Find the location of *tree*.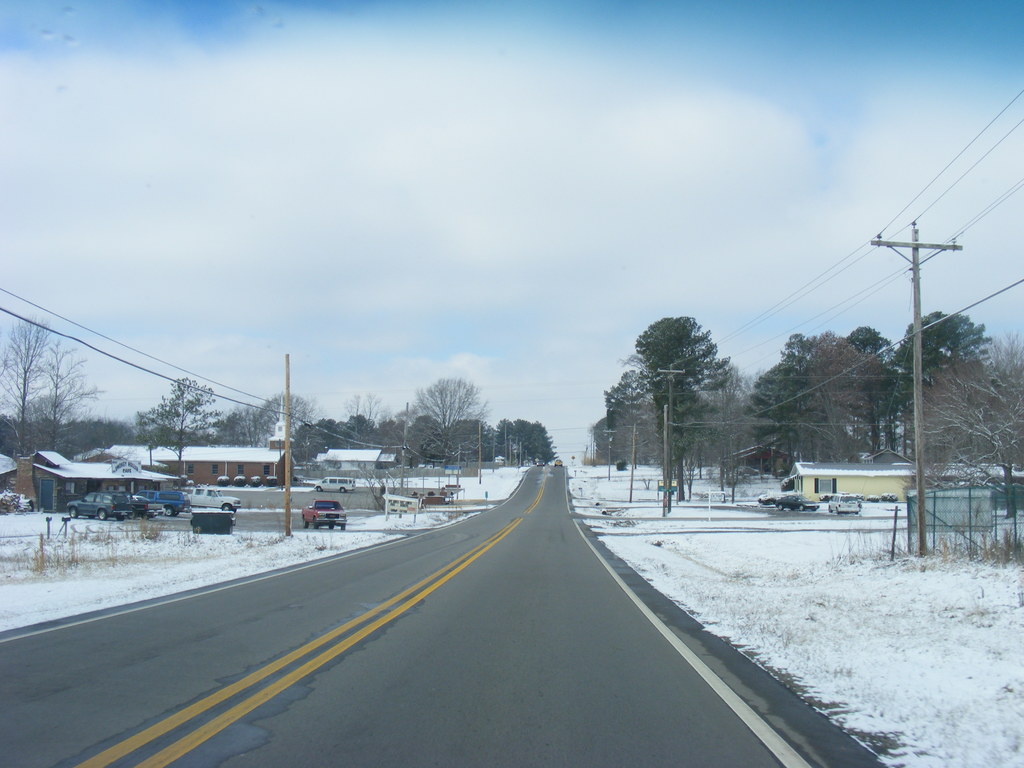
Location: <box>348,390,389,458</box>.
